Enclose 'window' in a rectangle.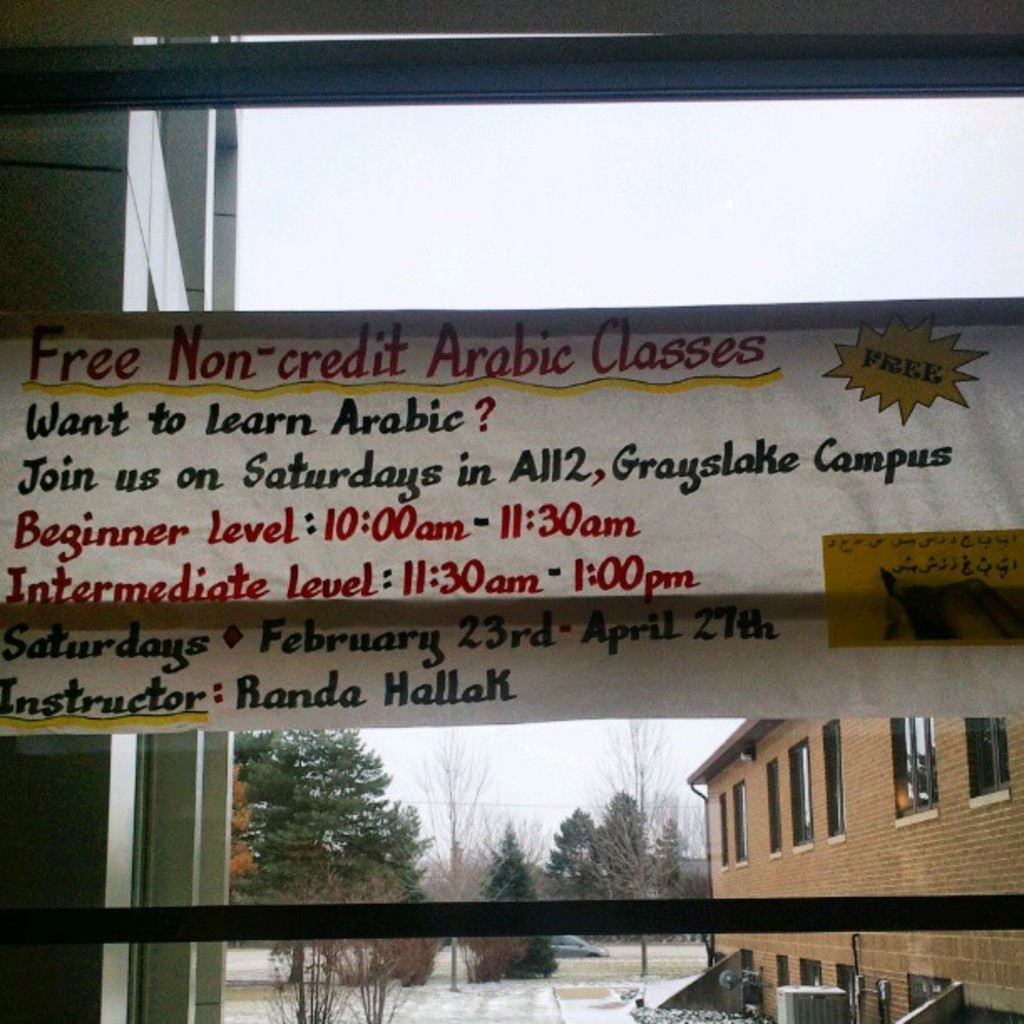
[x1=964, y1=713, x2=1017, y2=806].
